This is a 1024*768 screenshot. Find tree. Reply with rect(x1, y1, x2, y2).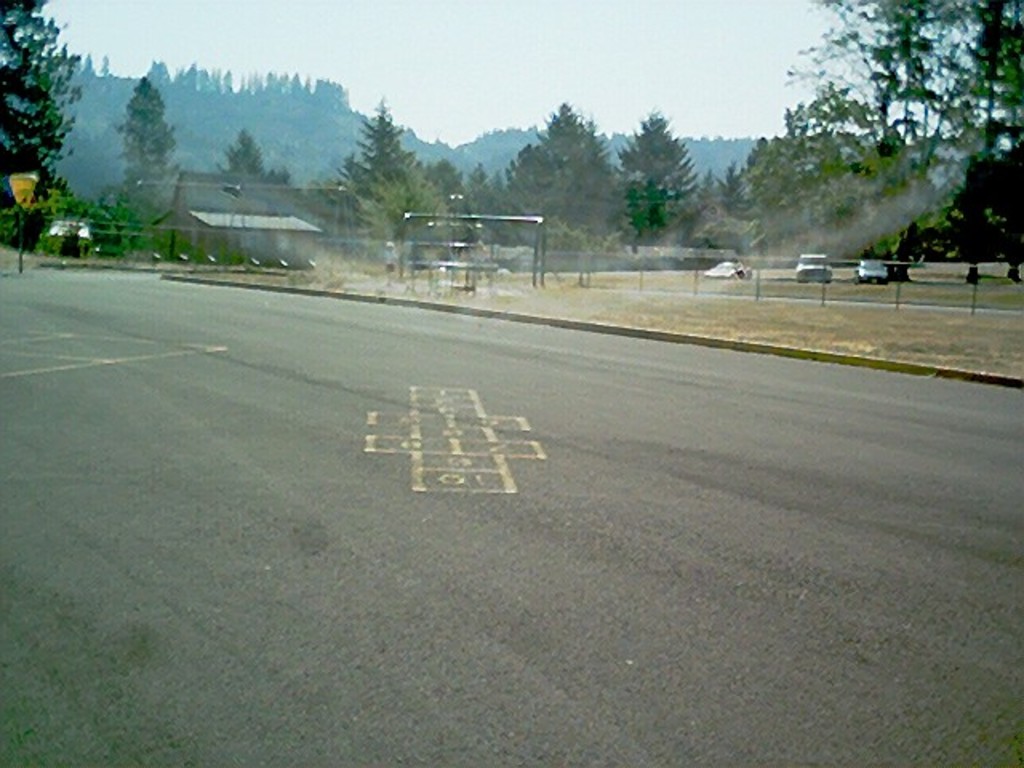
rect(712, 104, 949, 285).
